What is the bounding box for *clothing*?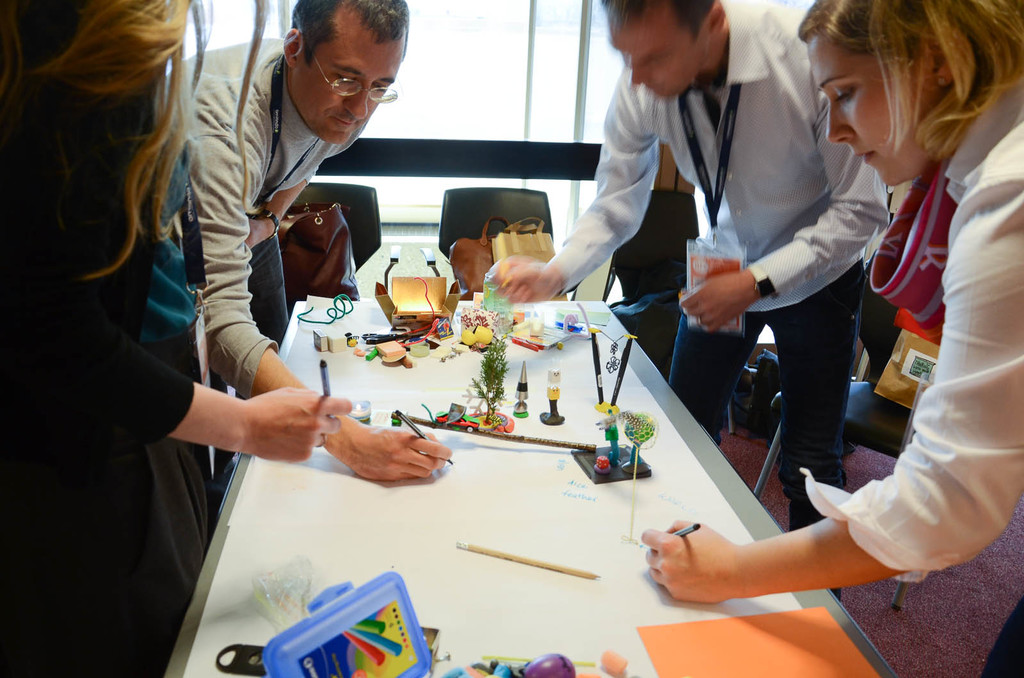
545/1/897/601.
